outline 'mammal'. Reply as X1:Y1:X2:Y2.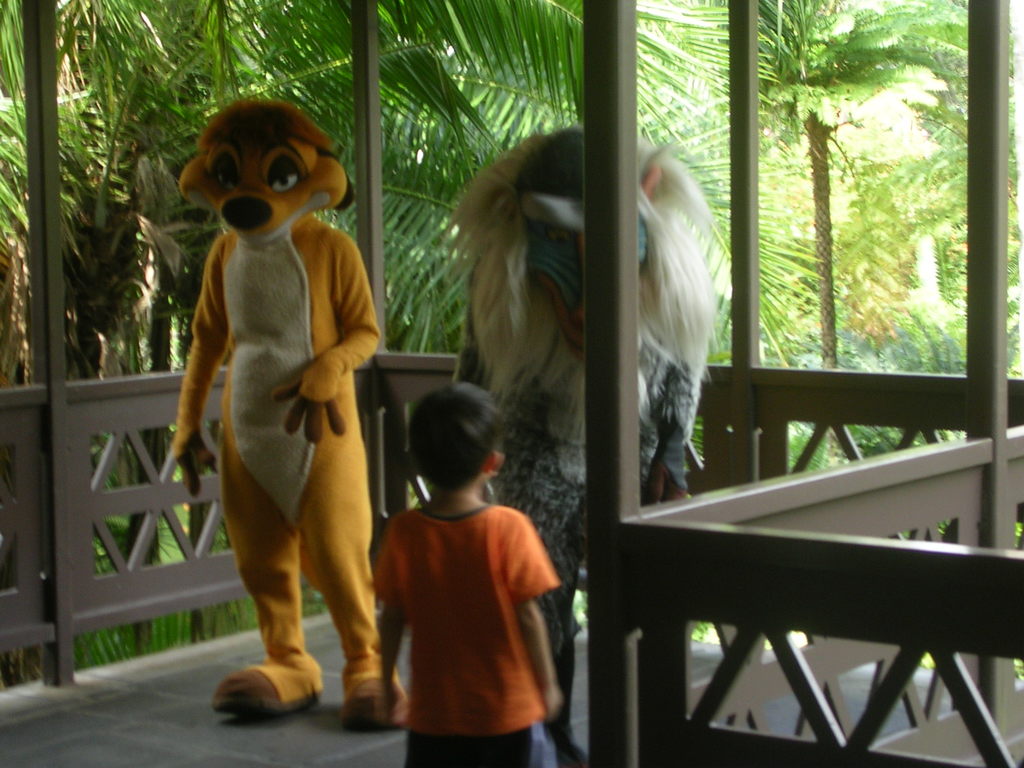
380:379:561:767.
